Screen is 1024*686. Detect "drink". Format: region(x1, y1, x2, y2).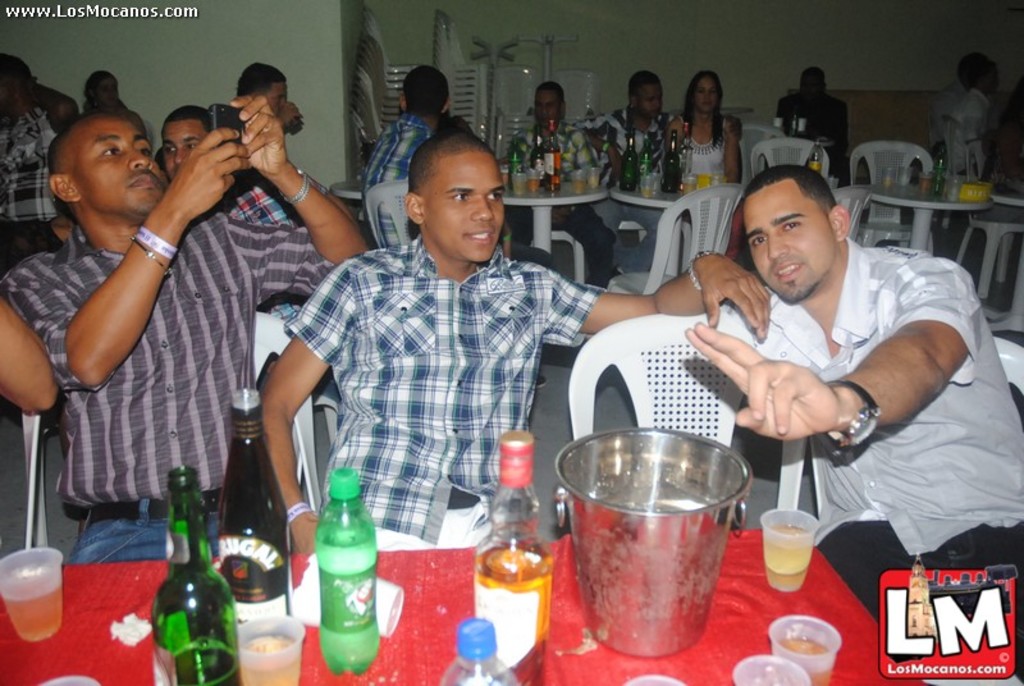
region(166, 649, 237, 685).
